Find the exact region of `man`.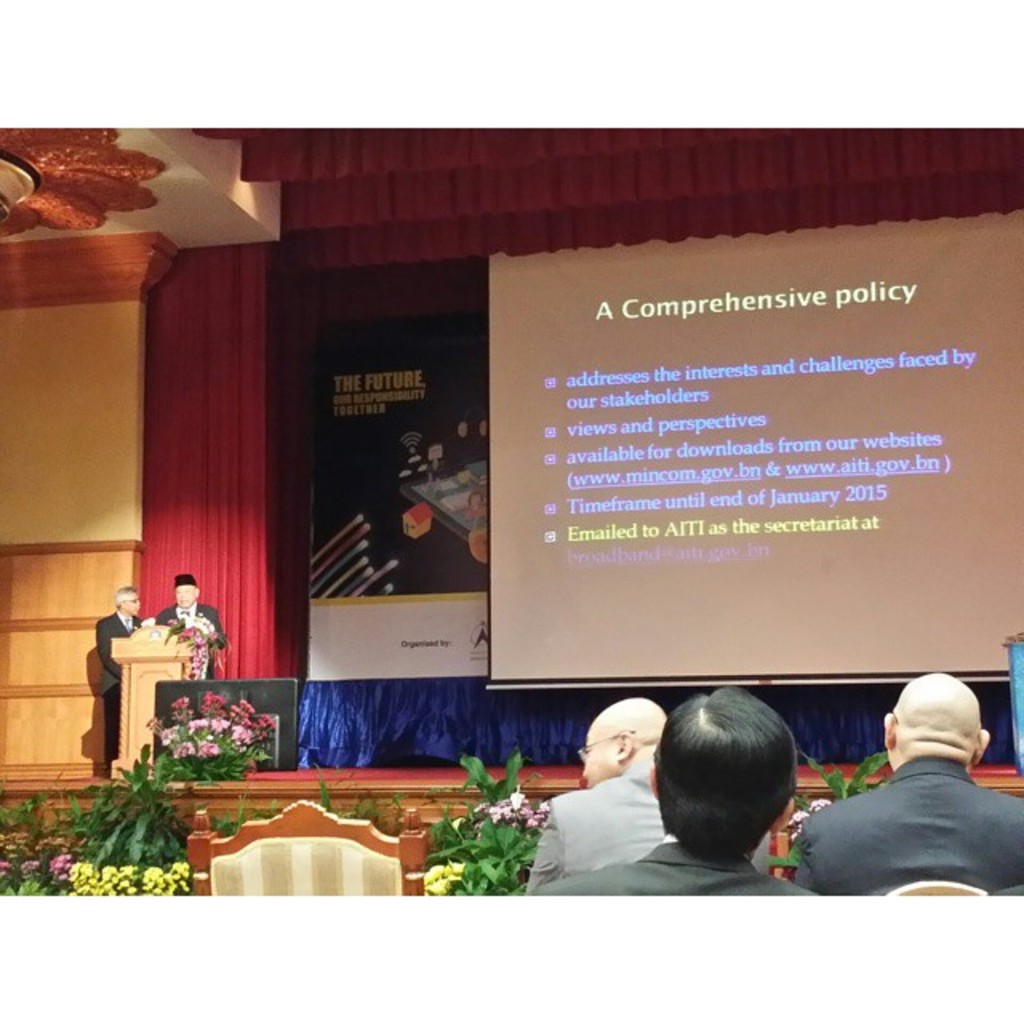
Exact region: pyautogui.locateOnScreen(150, 568, 240, 670).
